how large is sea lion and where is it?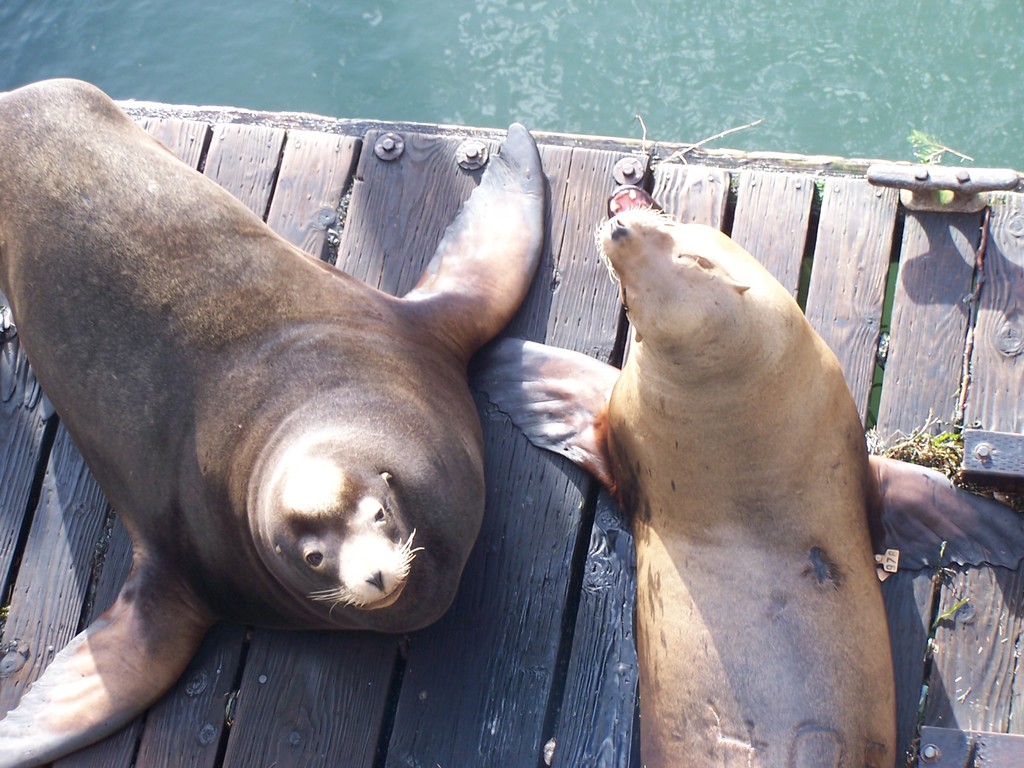
Bounding box: rect(468, 183, 1023, 765).
